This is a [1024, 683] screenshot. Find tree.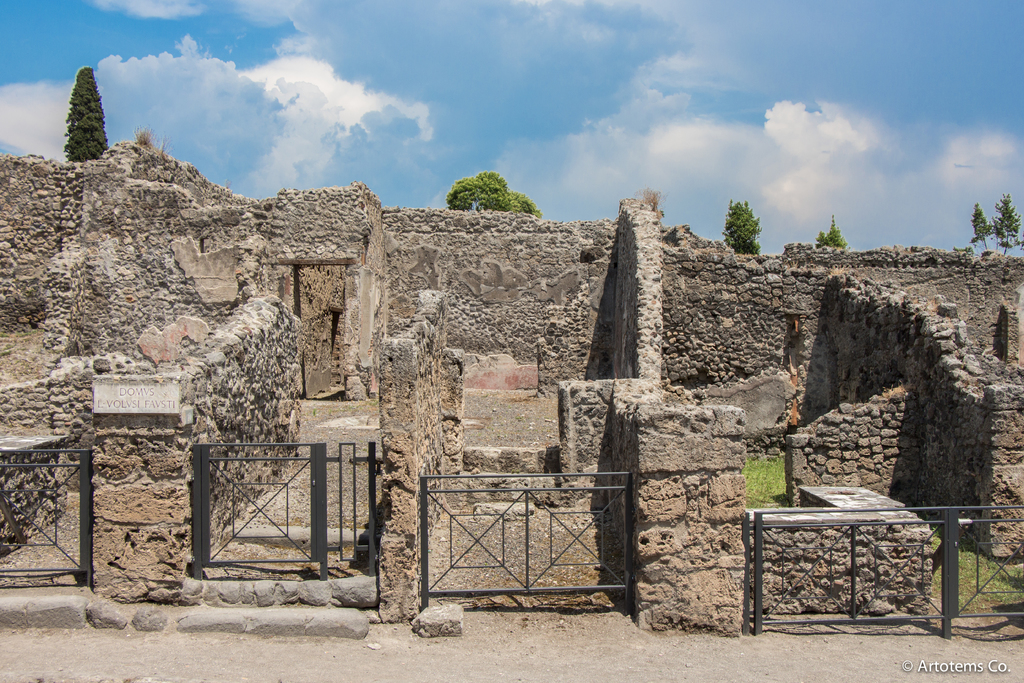
Bounding box: BBox(719, 197, 774, 256).
